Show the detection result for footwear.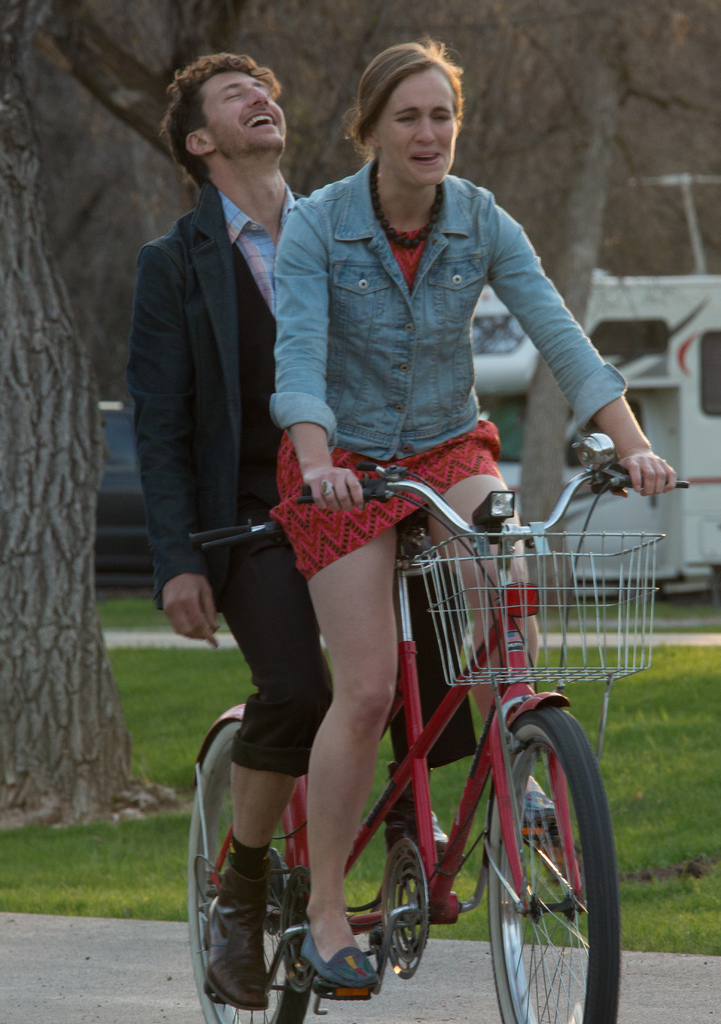
crop(429, 892, 463, 920).
